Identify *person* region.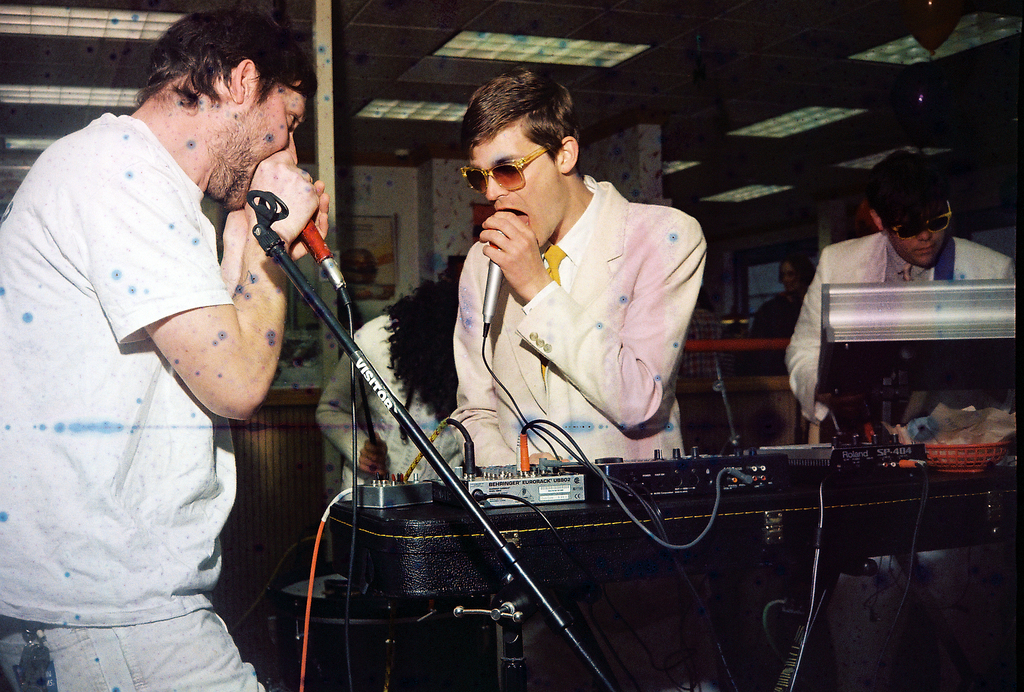
Region: x1=449 y1=61 x2=708 y2=459.
